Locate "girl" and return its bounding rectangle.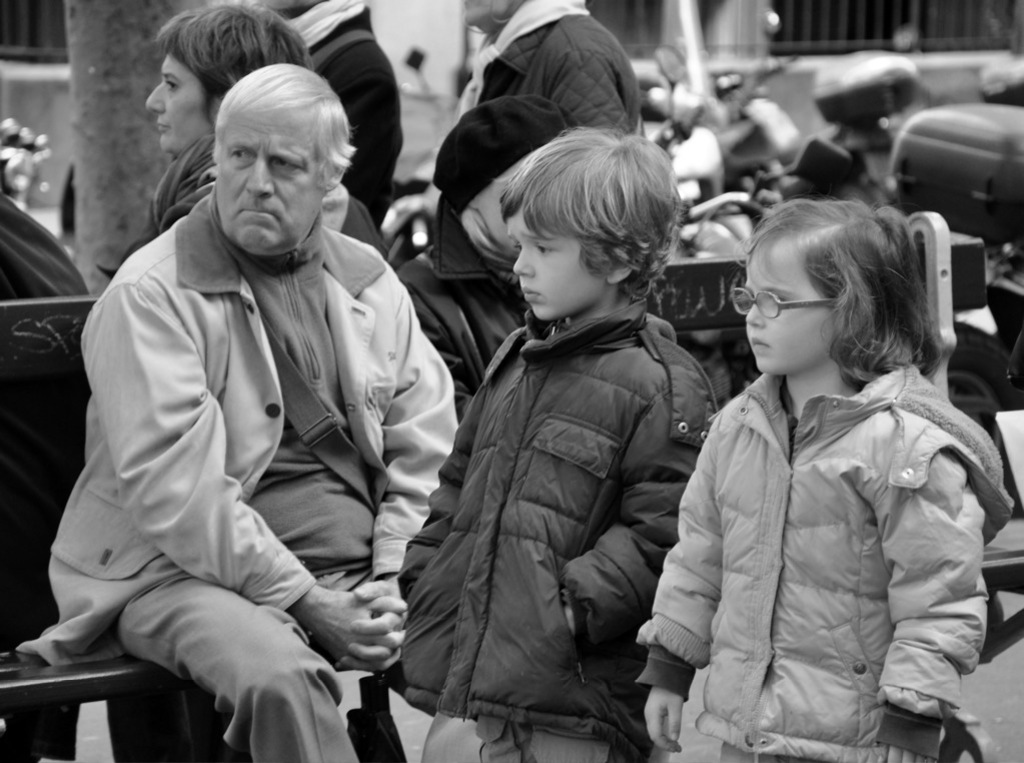
Rect(638, 202, 1011, 762).
